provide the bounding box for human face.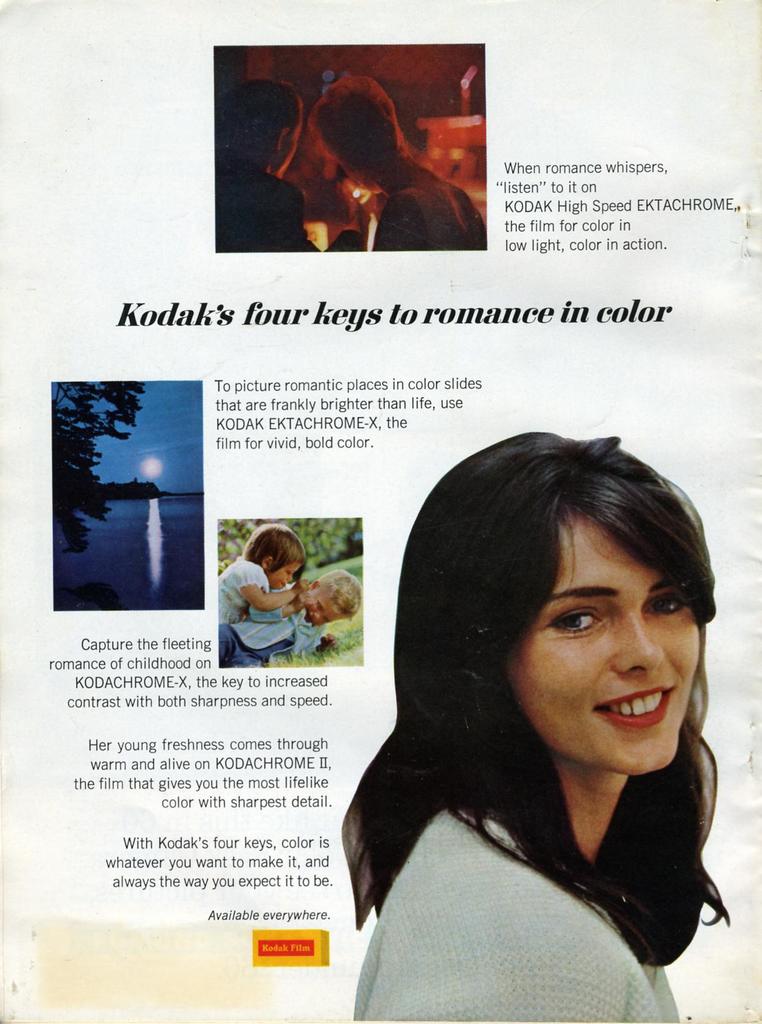
(x1=266, y1=548, x2=302, y2=594).
